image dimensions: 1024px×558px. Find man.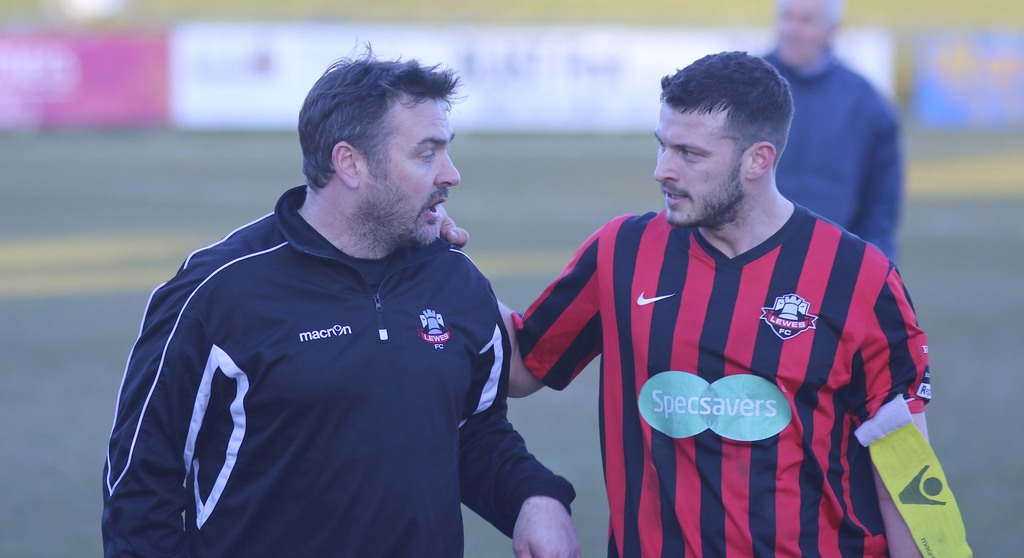
[left=438, top=45, right=935, bottom=557].
